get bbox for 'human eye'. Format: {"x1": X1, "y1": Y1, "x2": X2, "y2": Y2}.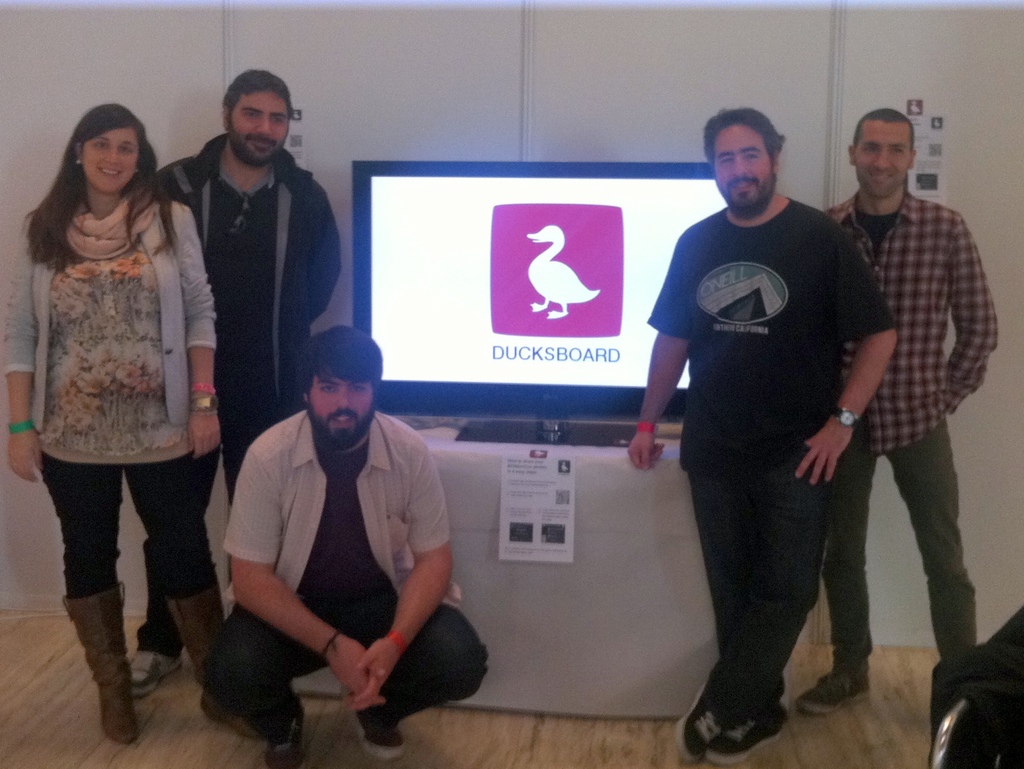
{"x1": 351, "y1": 384, "x2": 372, "y2": 394}.
